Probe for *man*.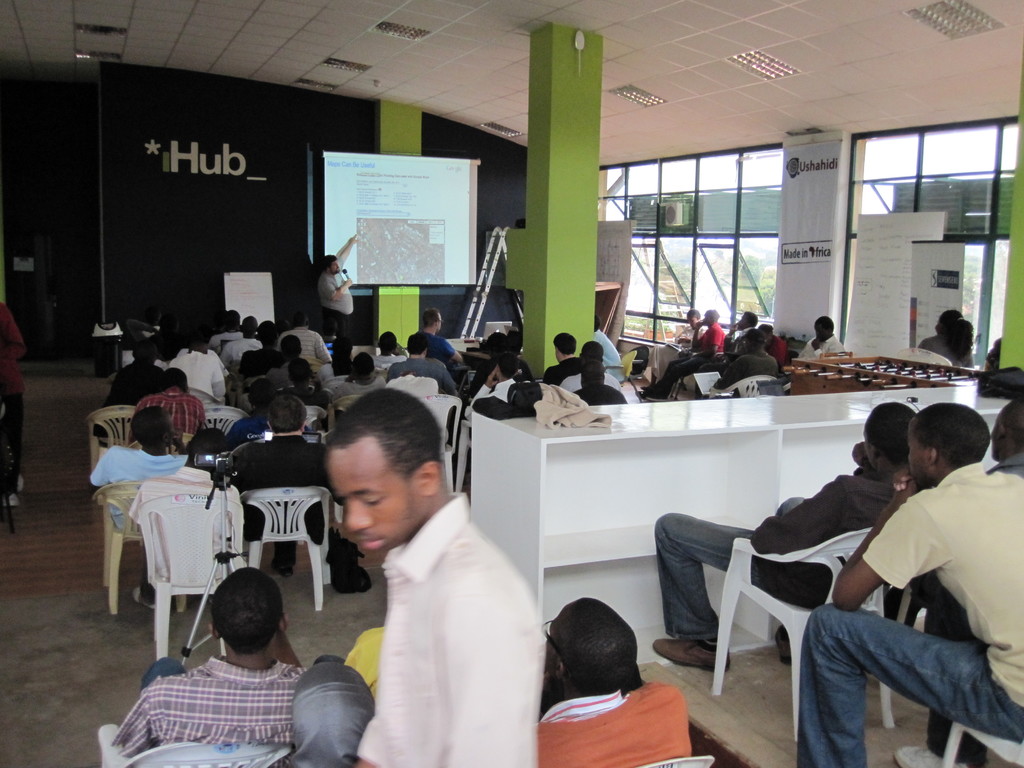
Probe result: {"x1": 315, "y1": 378, "x2": 543, "y2": 767}.
